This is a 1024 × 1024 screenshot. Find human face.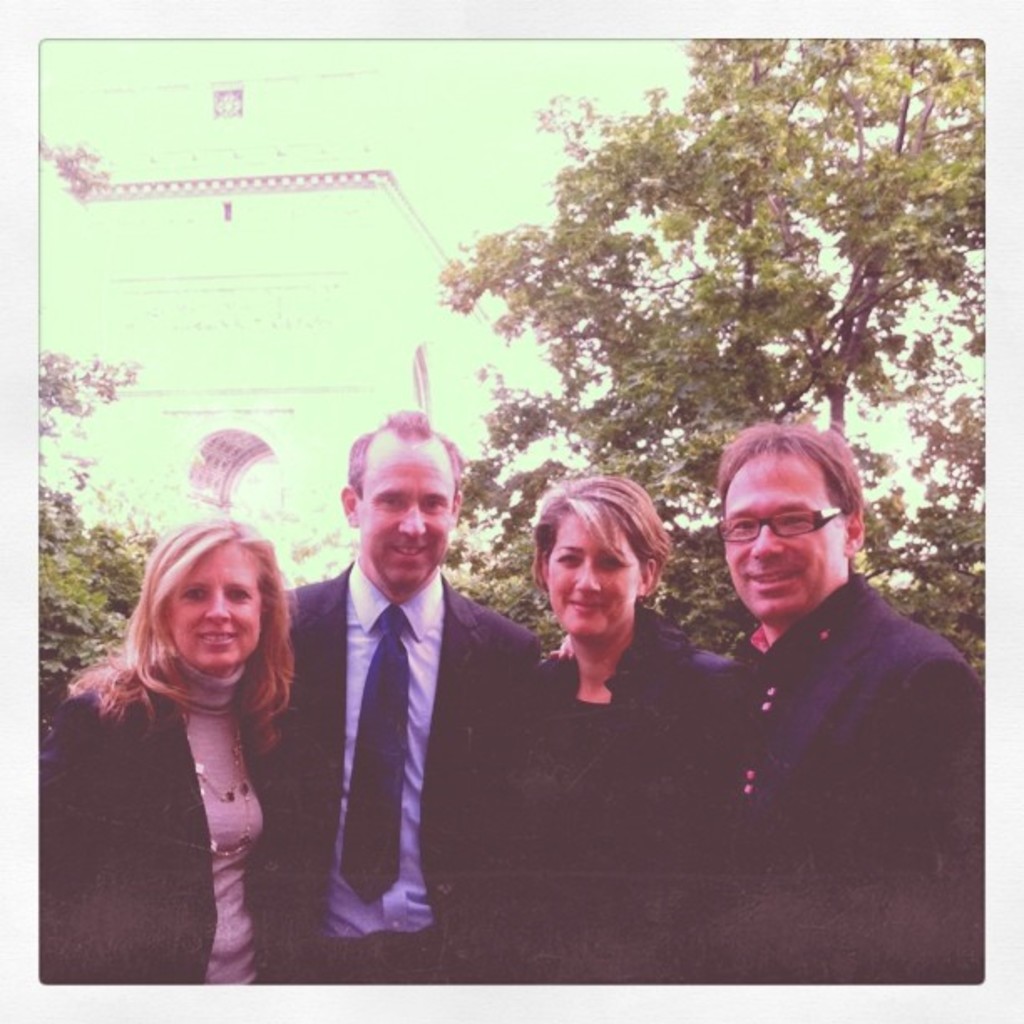
Bounding box: 545/514/643/641.
